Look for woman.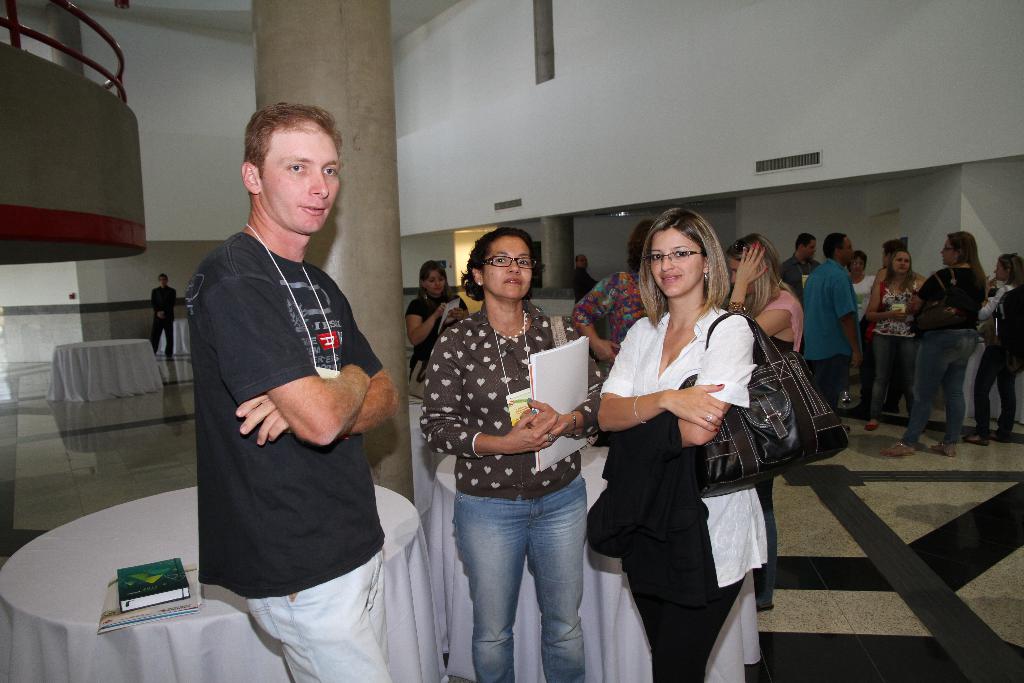
Found: crop(865, 247, 922, 431).
